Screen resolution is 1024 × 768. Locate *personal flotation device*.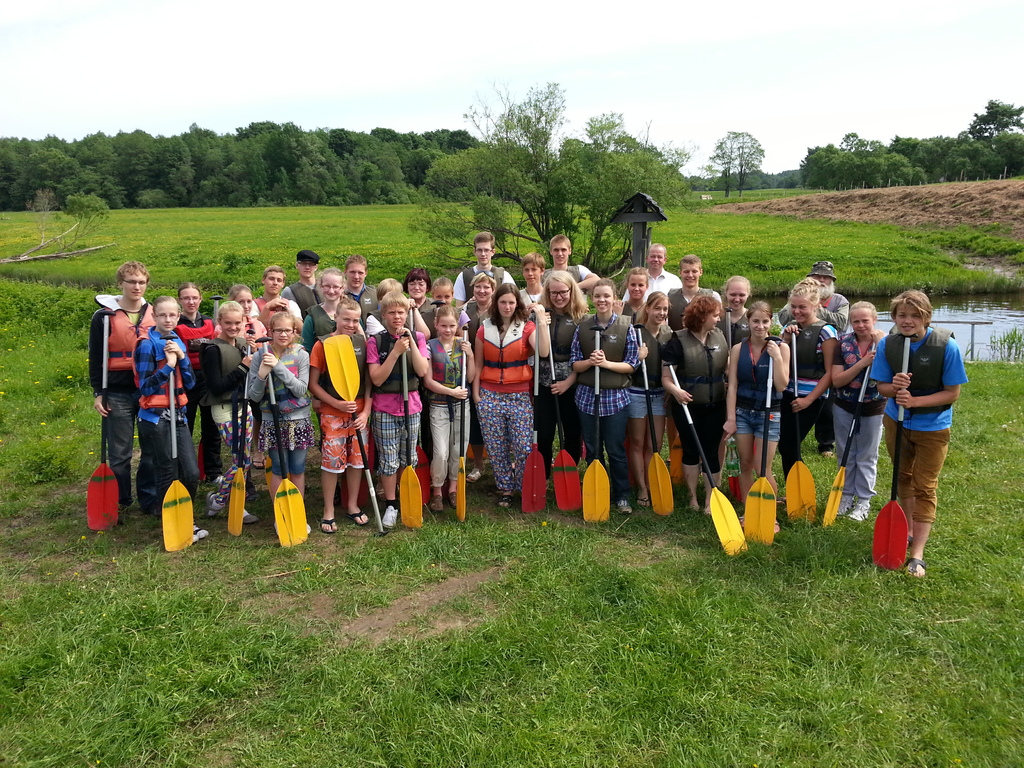
454,264,504,301.
